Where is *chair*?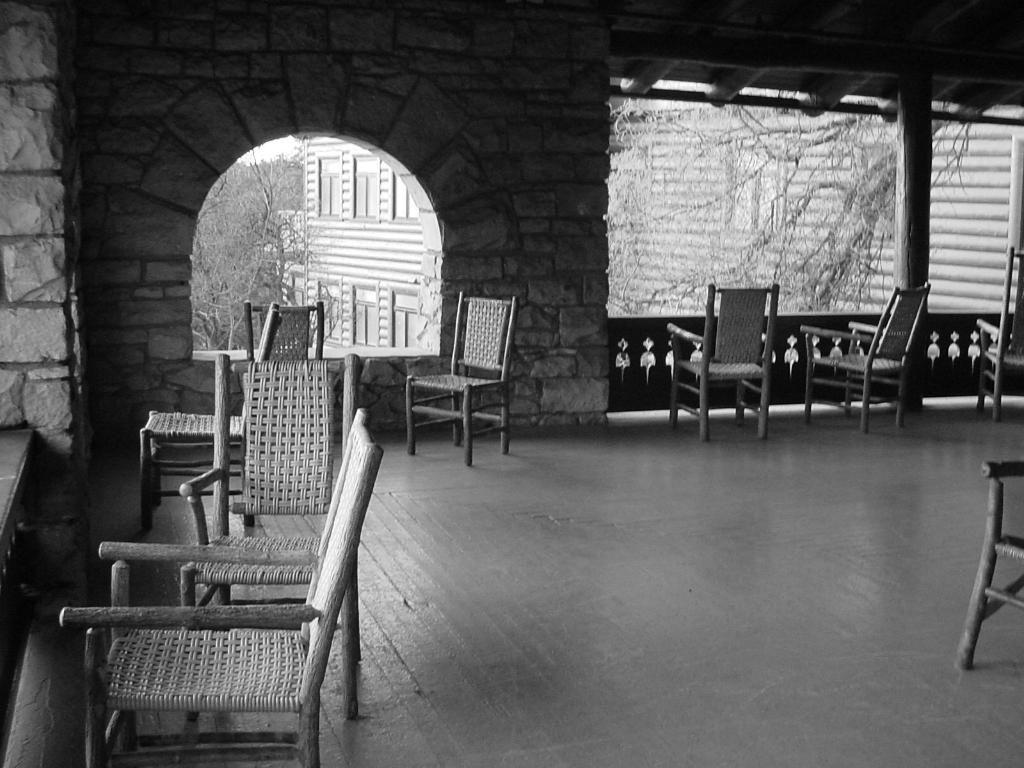
977/248/1023/422.
